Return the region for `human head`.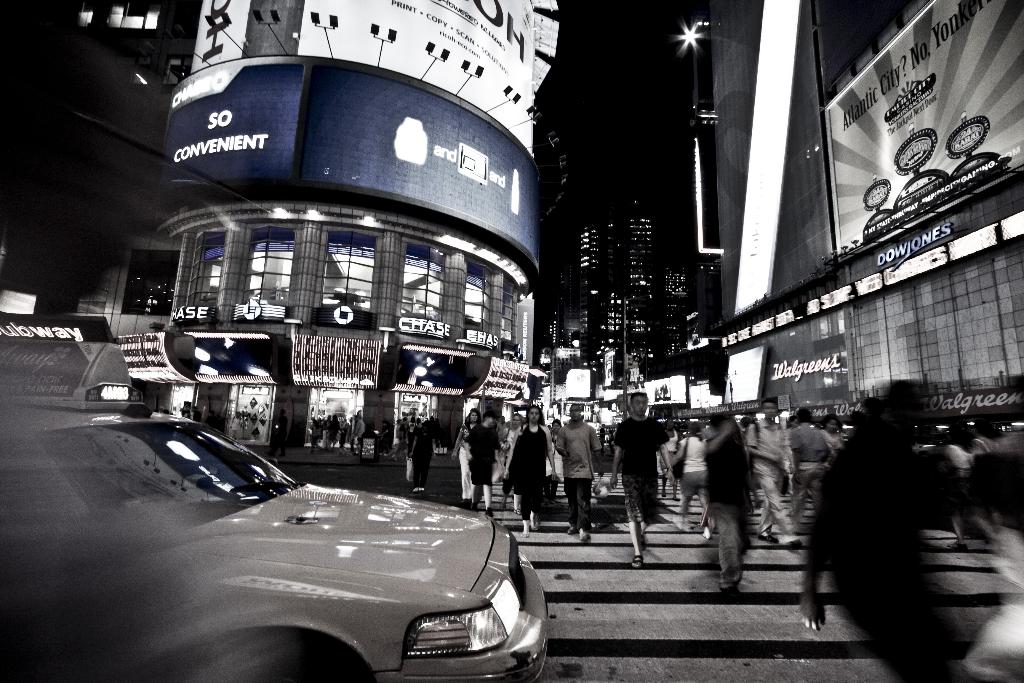
x1=823, y1=413, x2=838, y2=432.
